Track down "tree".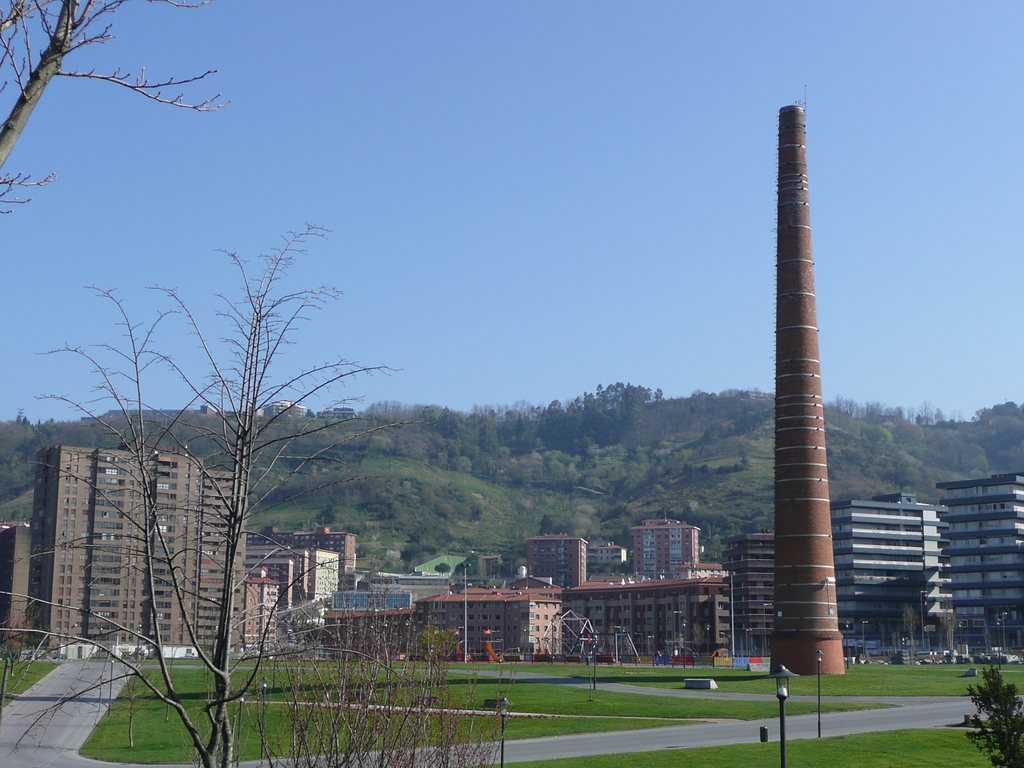
Tracked to <box>574,384,634,448</box>.
